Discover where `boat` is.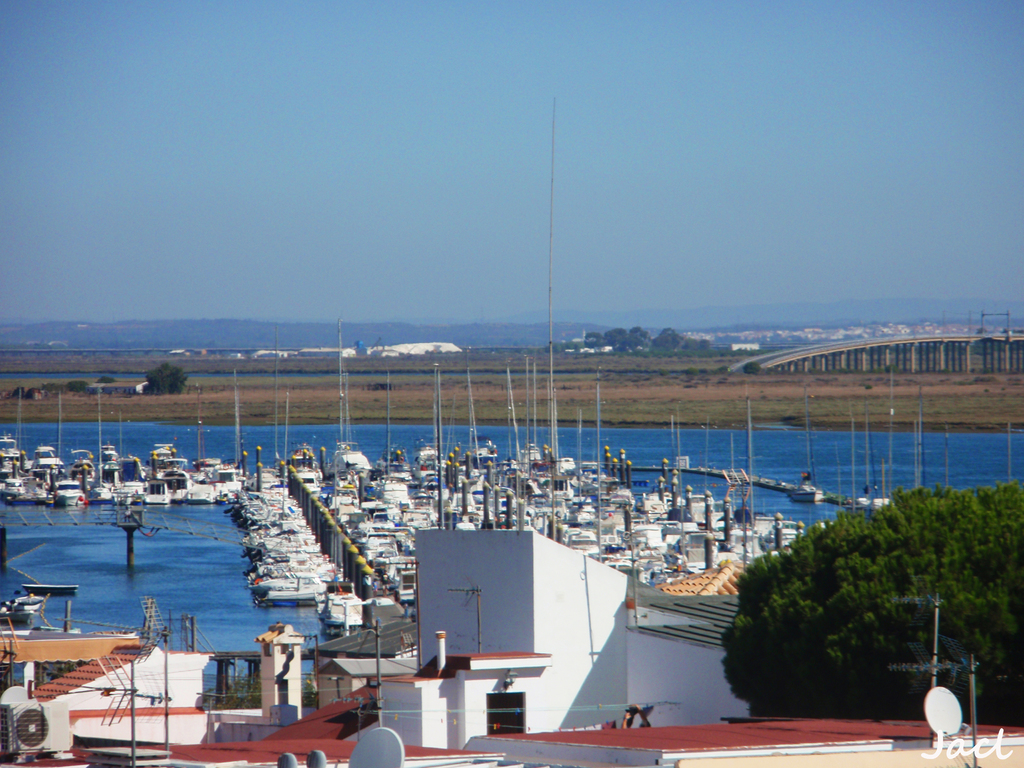
Discovered at crop(258, 578, 324, 602).
